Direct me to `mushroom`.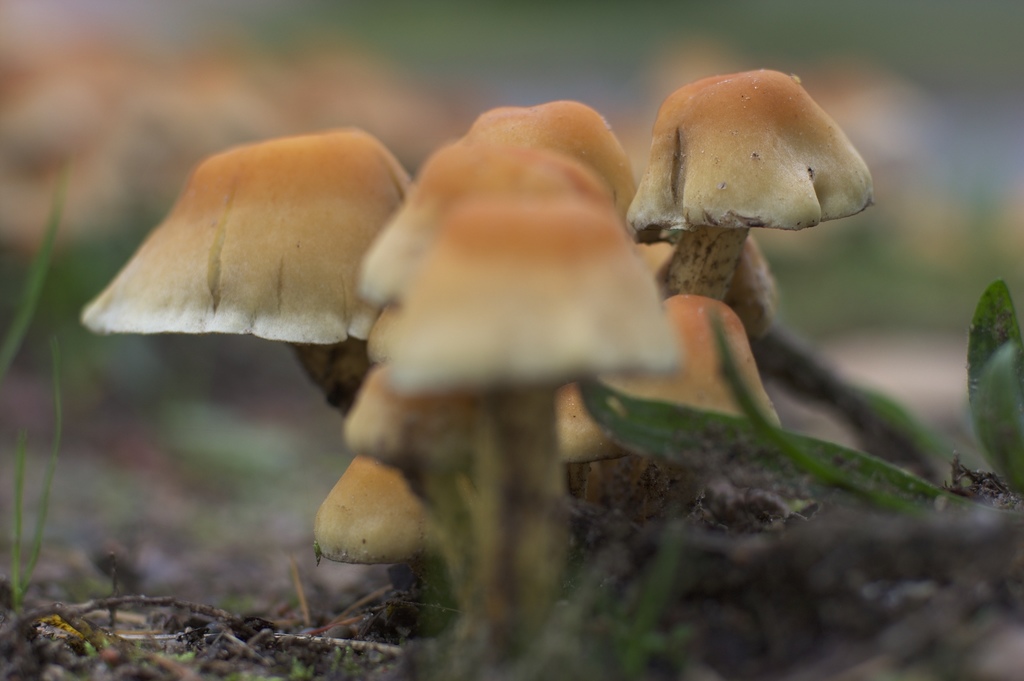
Direction: [x1=559, y1=278, x2=785, y2=528].
